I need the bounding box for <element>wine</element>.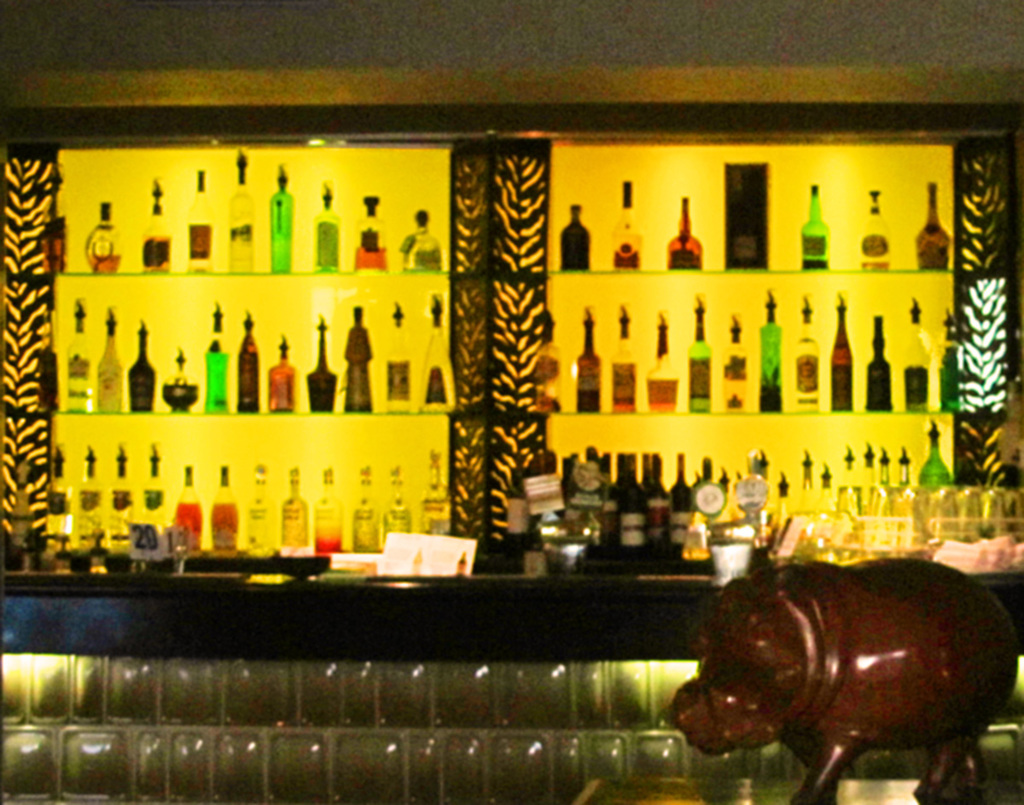
Here it is: detection(393, 205, 448, 277).
